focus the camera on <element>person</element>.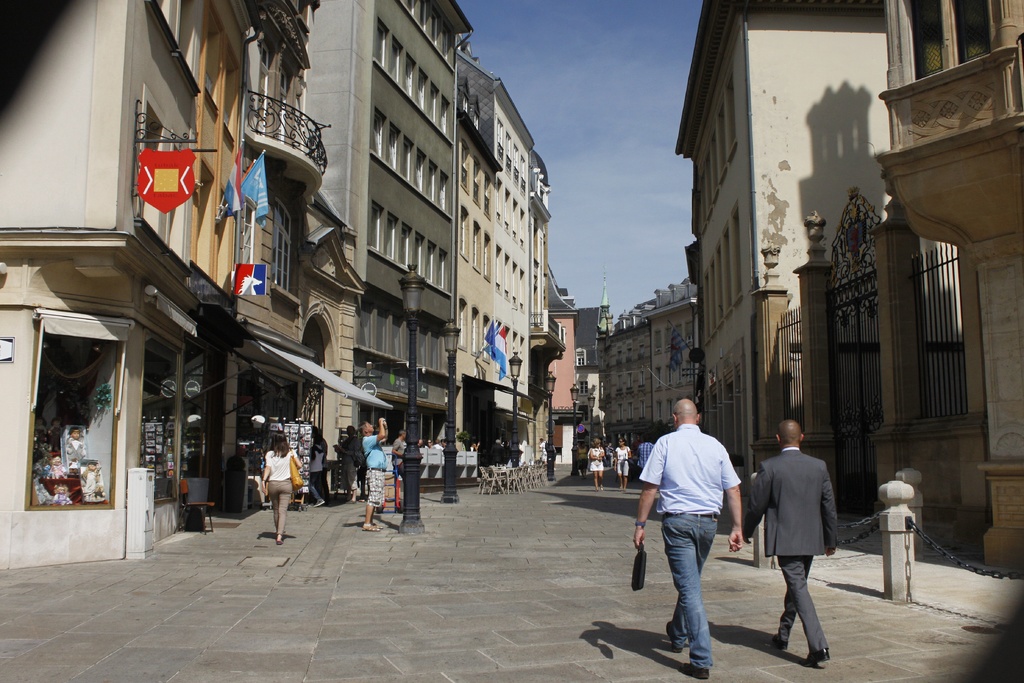
Focus region: left=413, top=438, right=450, bottom=469.
